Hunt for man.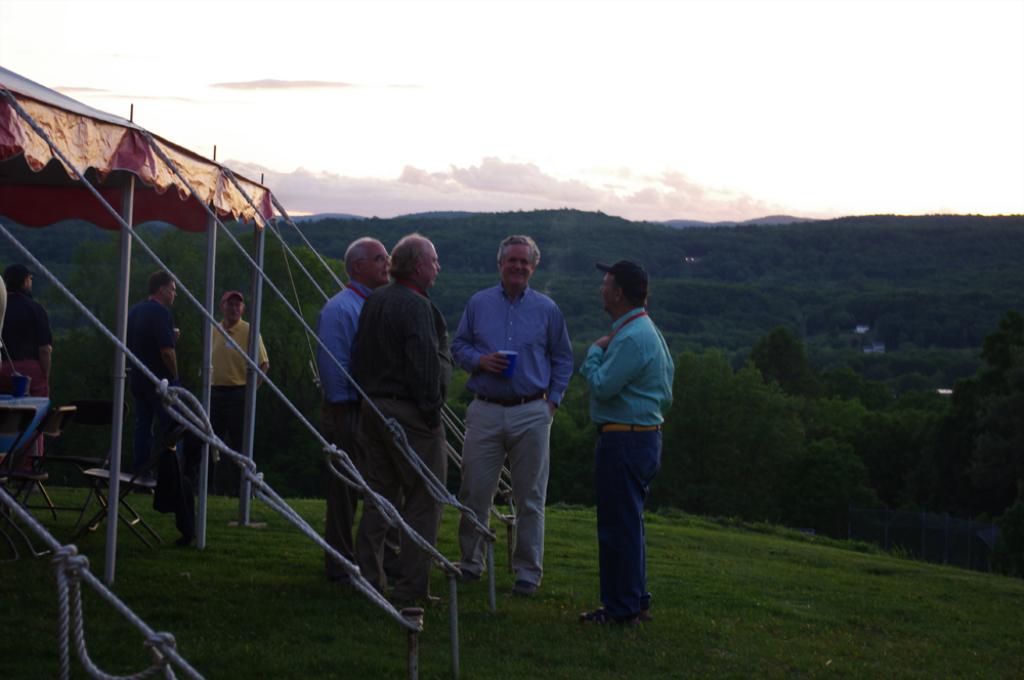
Hunted down at 450/232/581/599.
